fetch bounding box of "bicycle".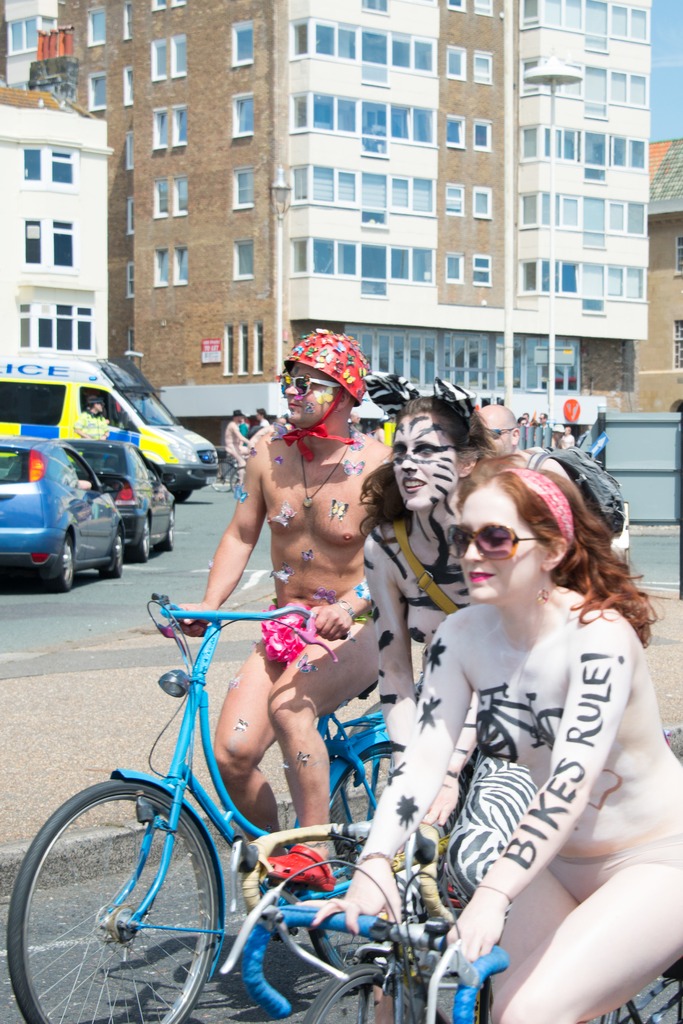
Bbox: 208, 856, 682, 1023.
